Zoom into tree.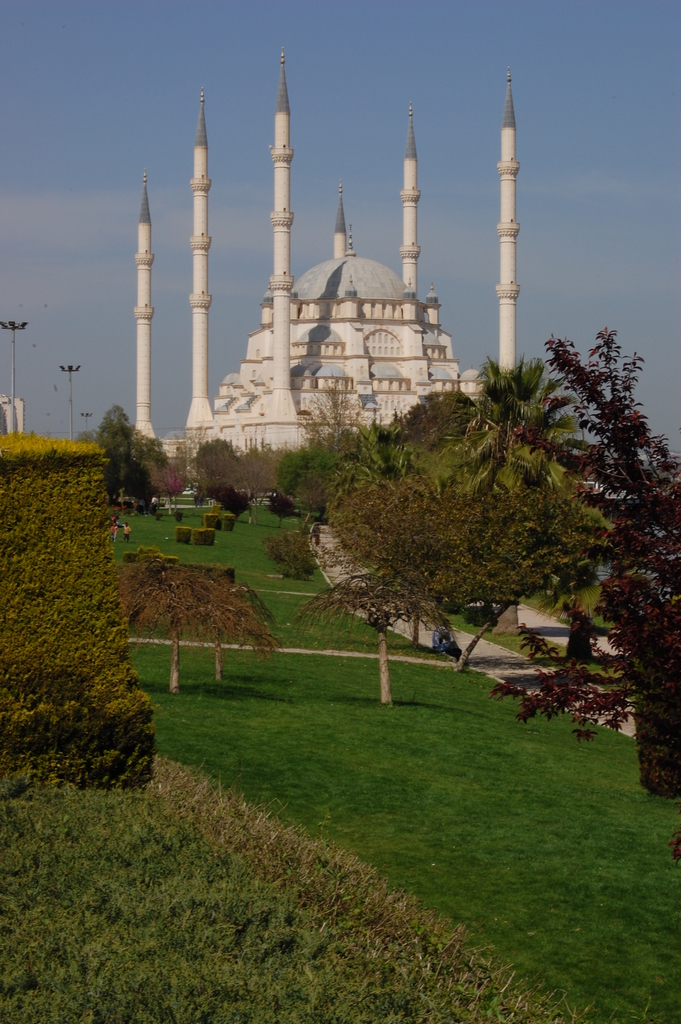
Zoom target: {"x1": 477, "y1": 323, "x2": 680, "y2": 808}.
